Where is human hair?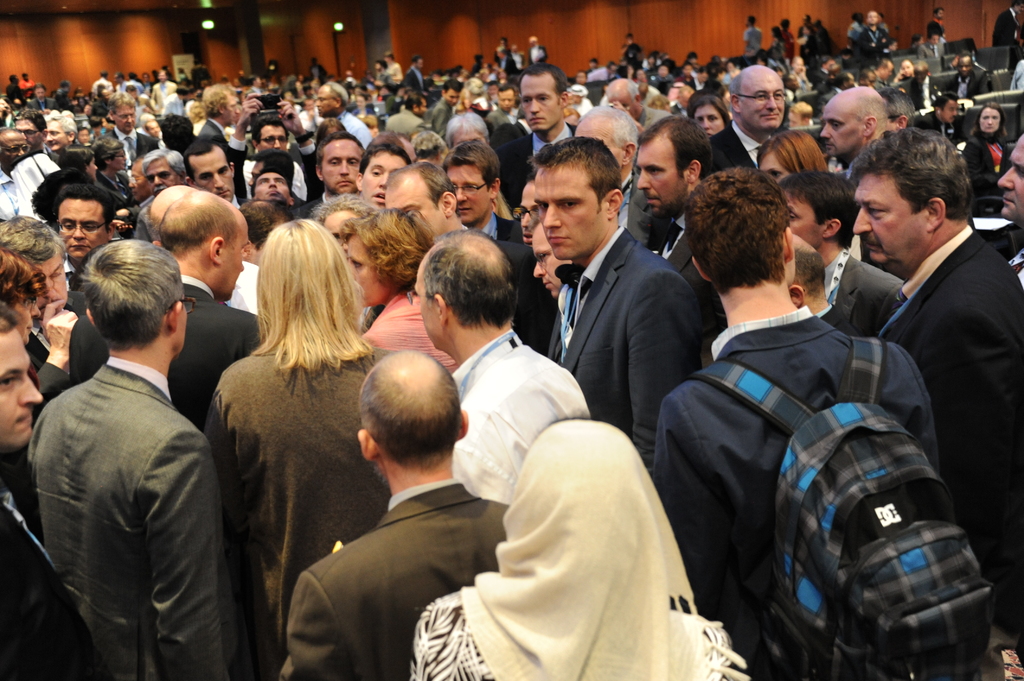
bbox=[55, 143, 95, 175].
